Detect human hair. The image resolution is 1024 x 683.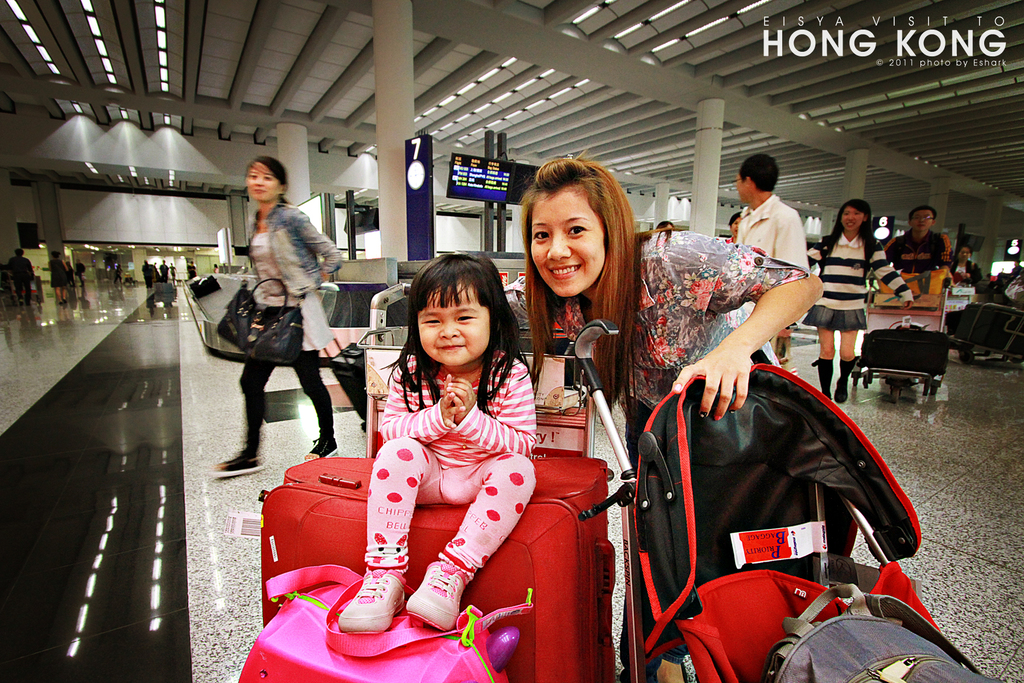
(820, 199, 870, 274).
